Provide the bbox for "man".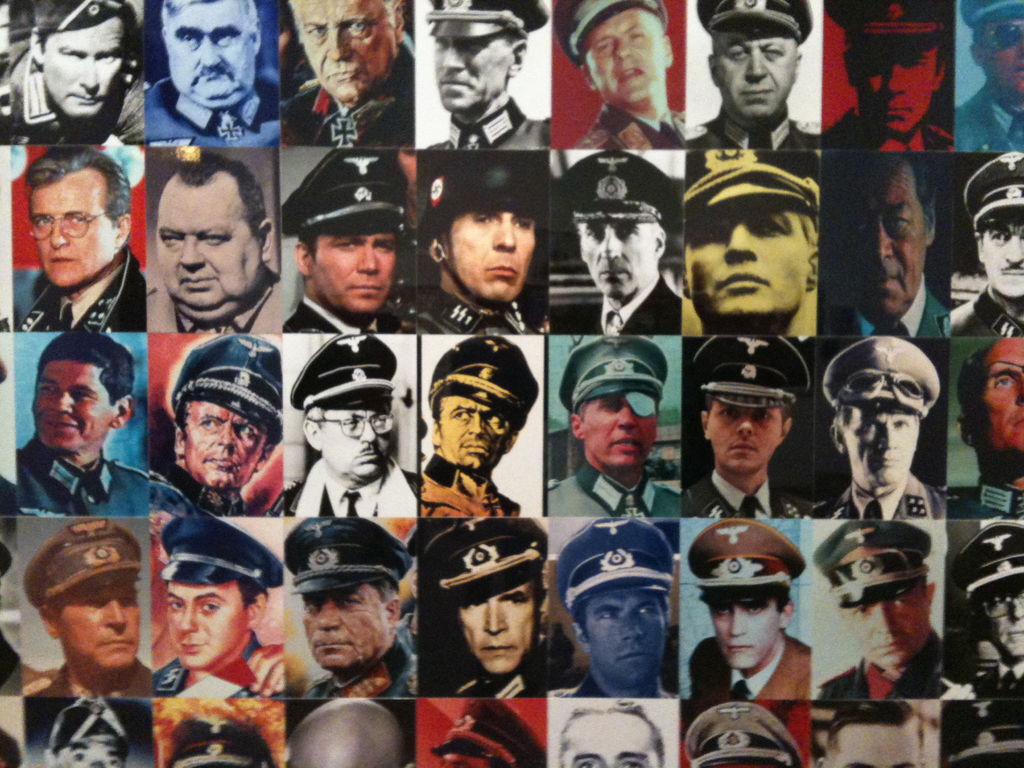
147/148/282/331.
